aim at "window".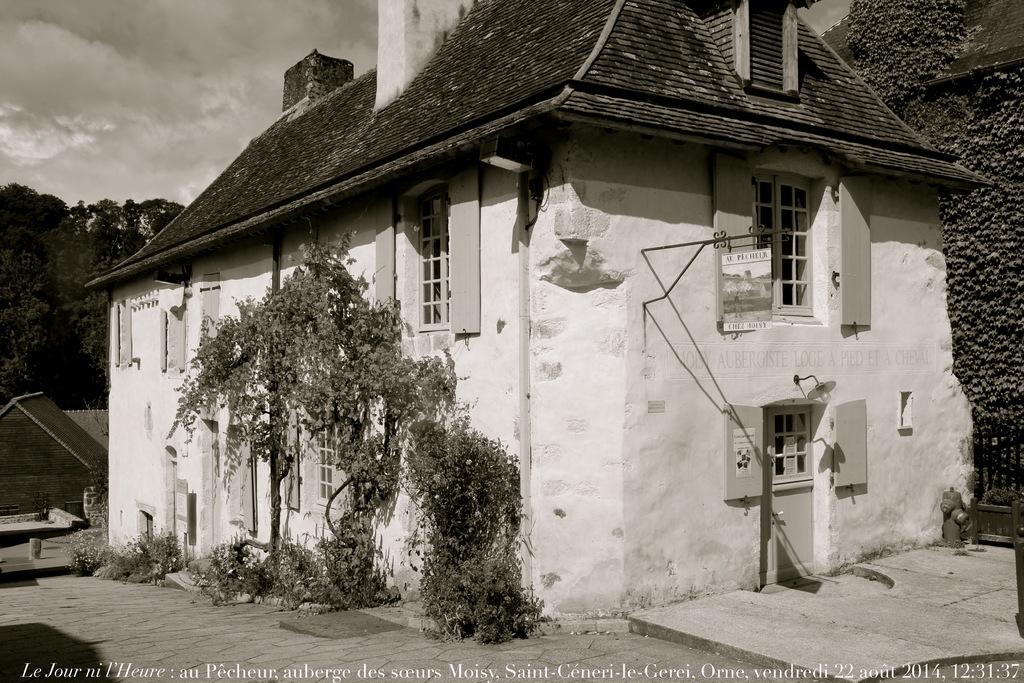
Aimed at 750:175:871:327.
